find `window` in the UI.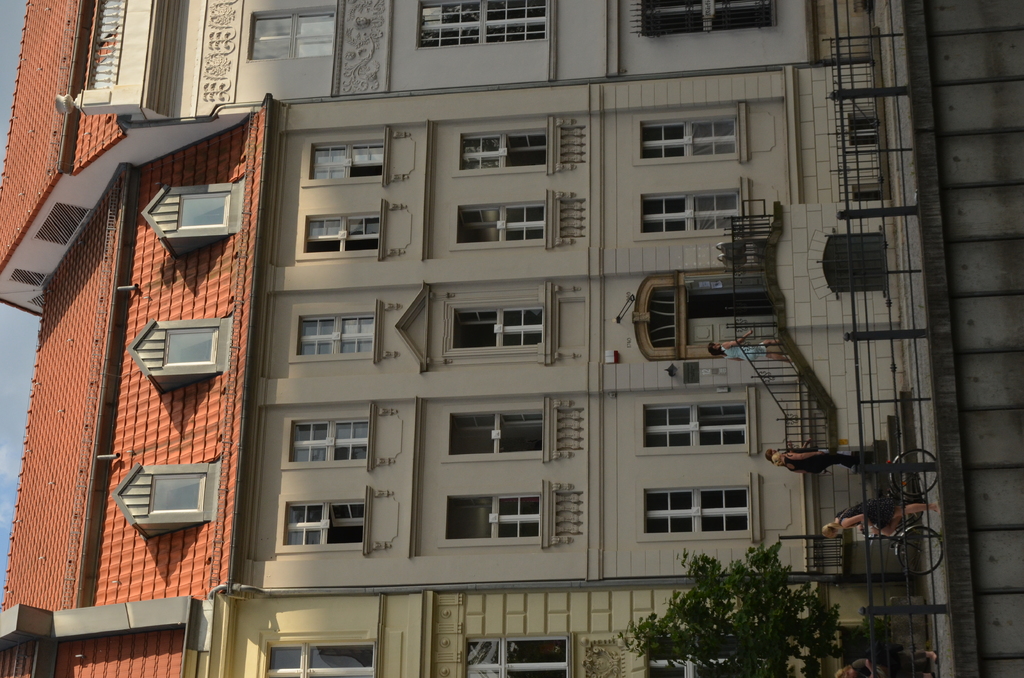
UI element at [x1=303, y1=210, x2=379, y2=250].
